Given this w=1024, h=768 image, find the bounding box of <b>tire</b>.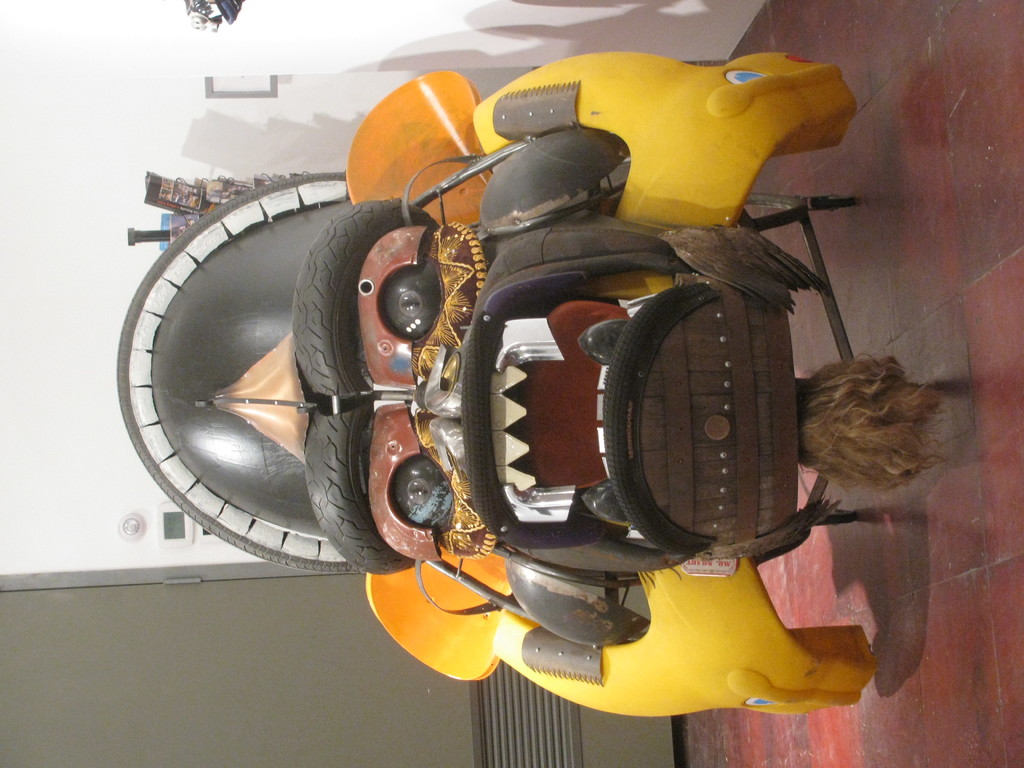
<box>295,202,439,400</box>.
